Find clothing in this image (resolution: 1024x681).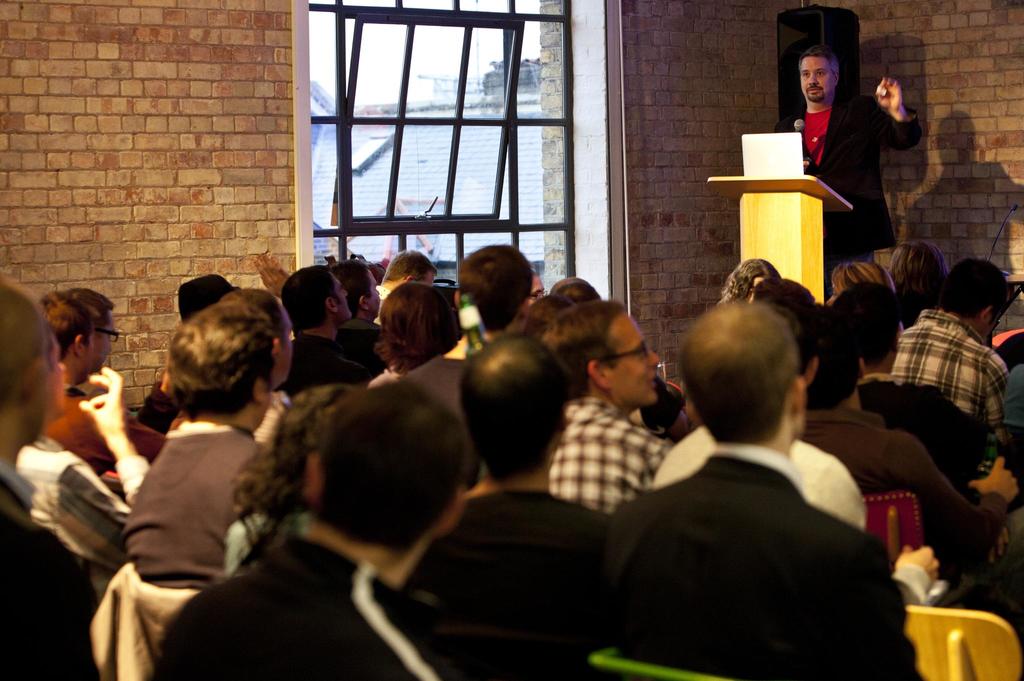
[894,307,1012,431].
